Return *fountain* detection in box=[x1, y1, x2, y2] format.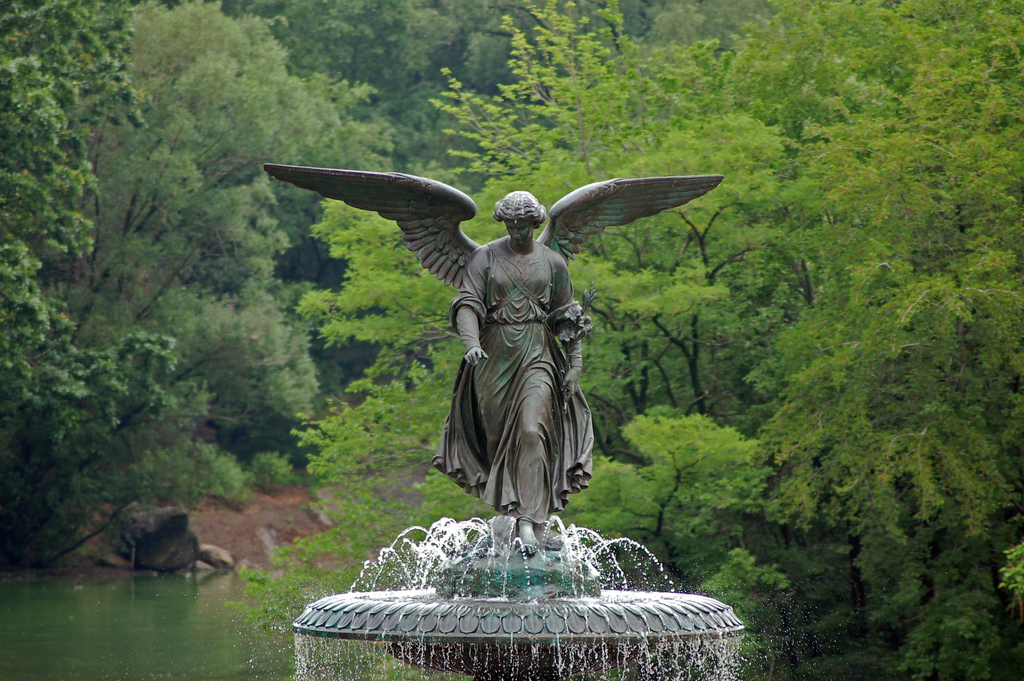
box=[184, 70, 865, 680].
